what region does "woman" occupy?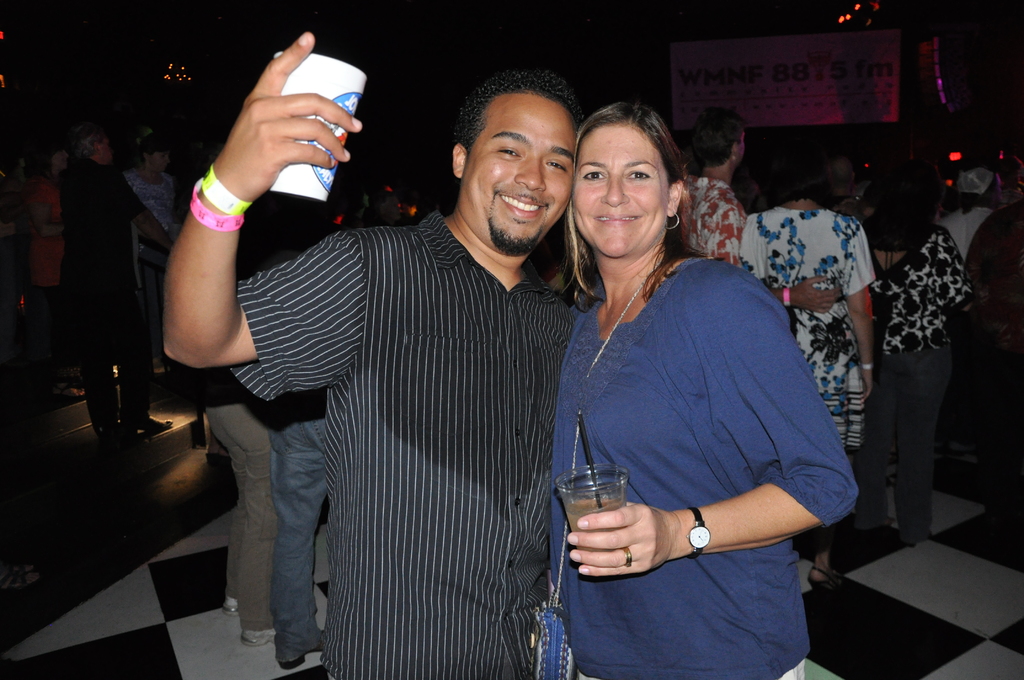
<region>24, 133, 79, 395</region>.
